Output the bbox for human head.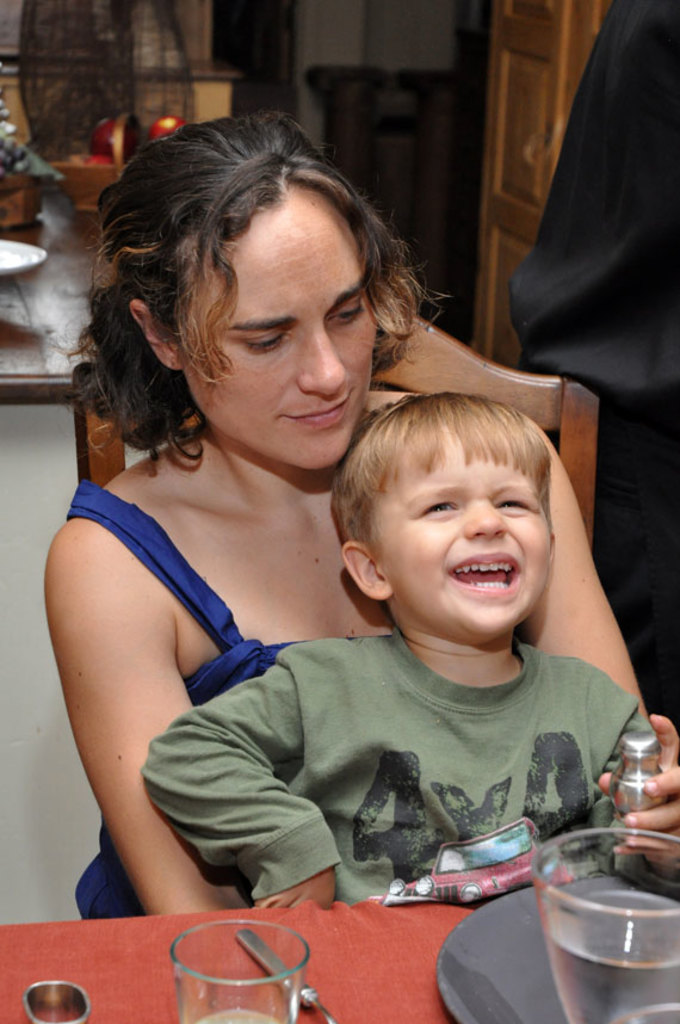
l=329, t=389, r=567, b=637.
